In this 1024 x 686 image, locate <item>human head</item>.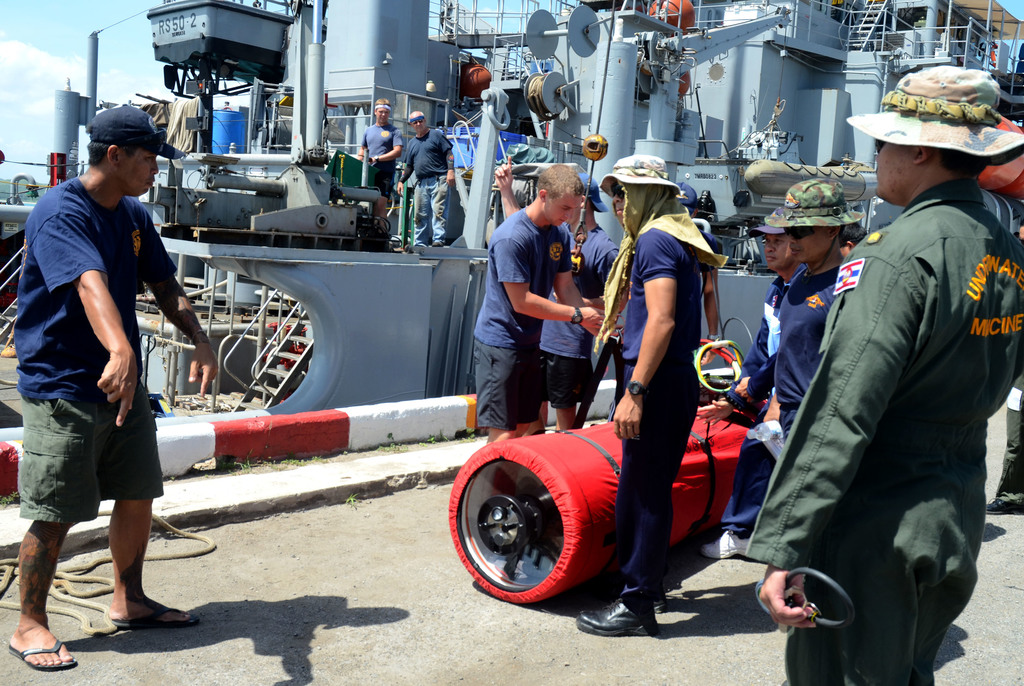
Bounding box: 566:186:602:230.
